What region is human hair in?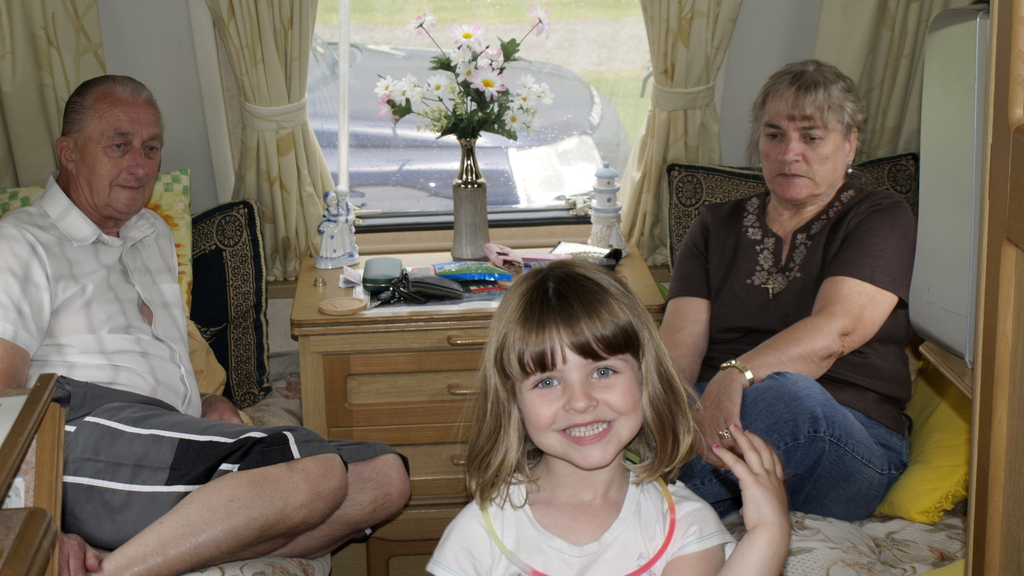
locate(454, 268, 697, 529).
